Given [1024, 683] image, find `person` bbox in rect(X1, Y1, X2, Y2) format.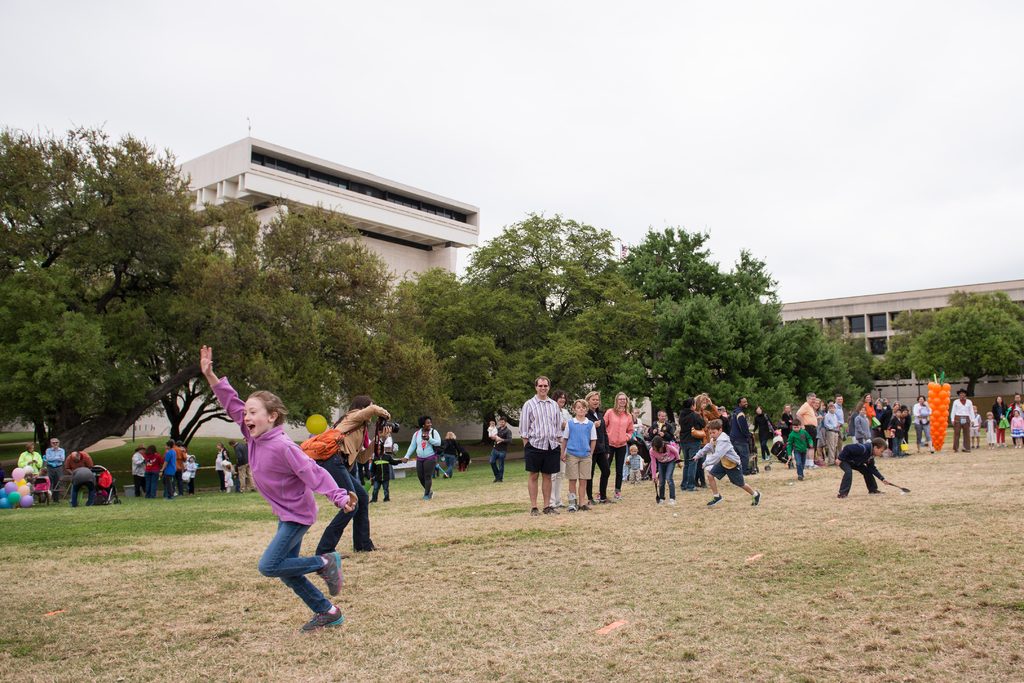
rect(218, 445, 235, 491).
